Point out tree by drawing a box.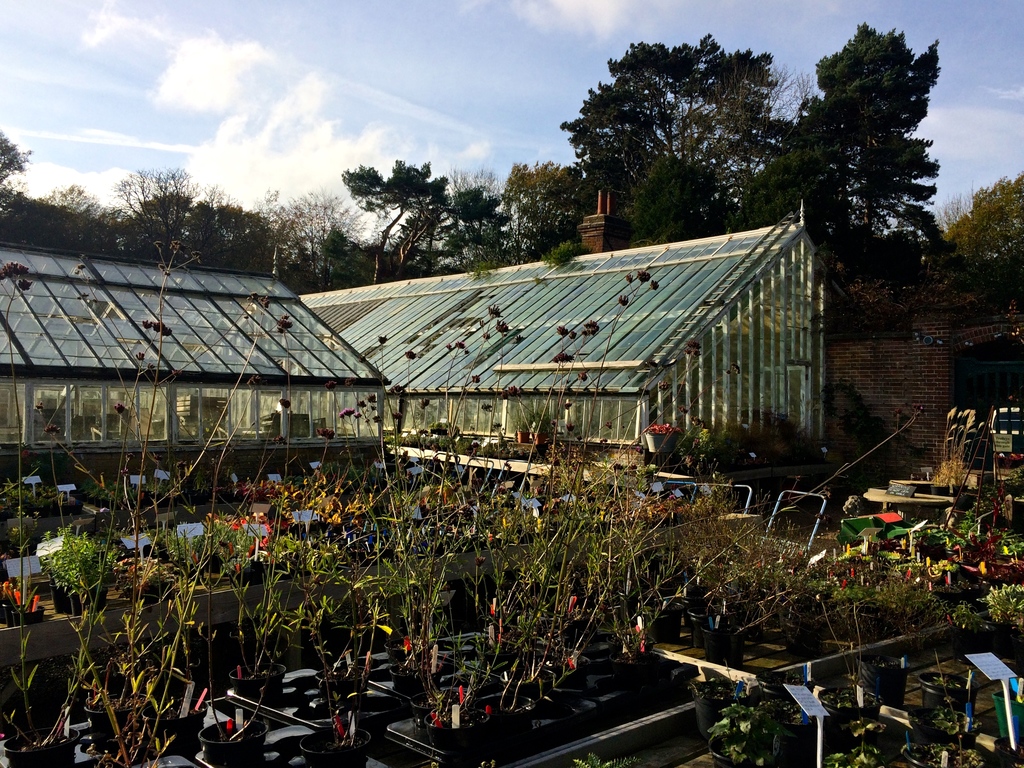
454:170:600:286.
